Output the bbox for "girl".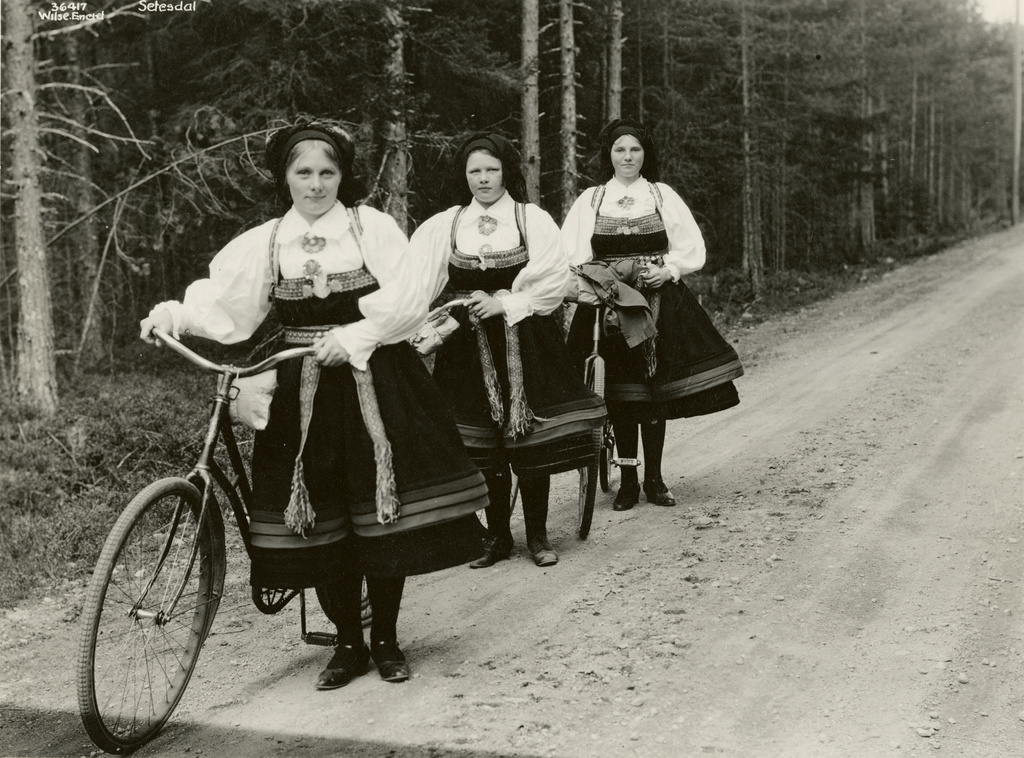
box=[152, 118, 426, 684].
